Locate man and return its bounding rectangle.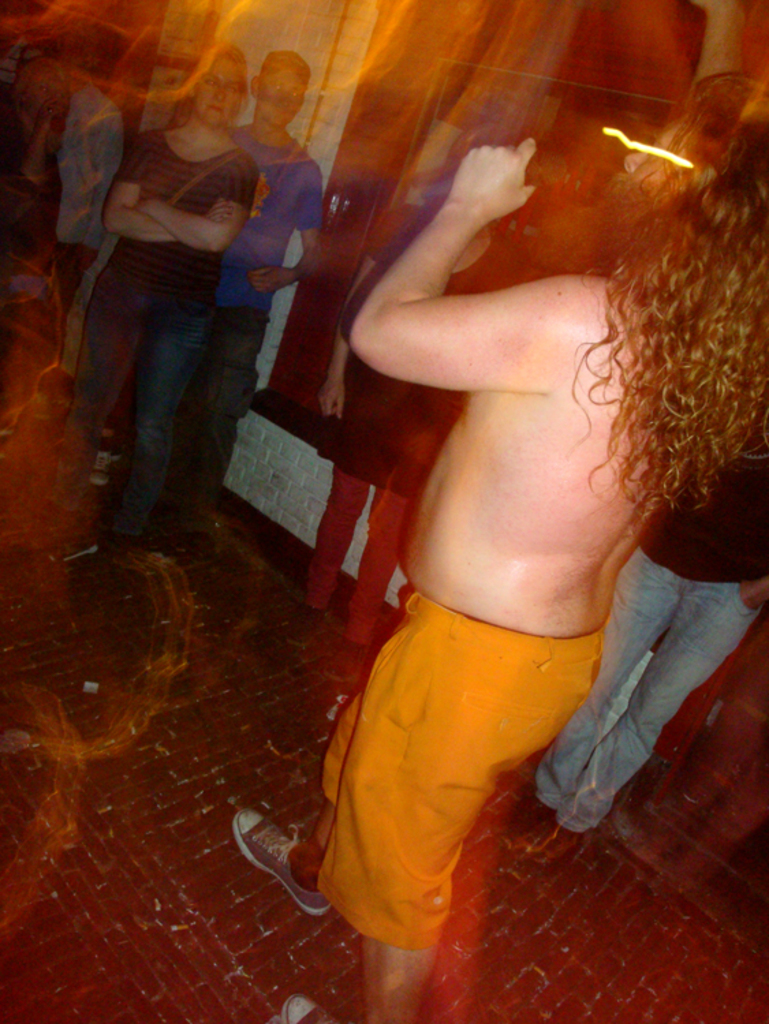
BBox(269, 5, 733, 986).
